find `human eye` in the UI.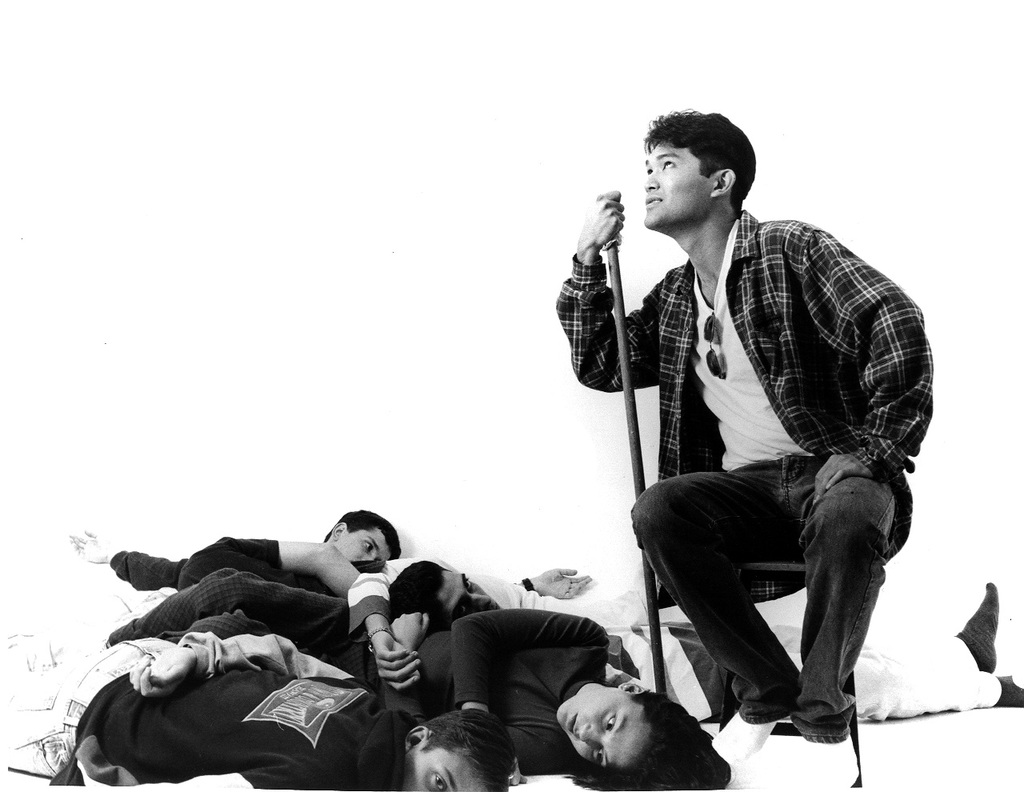
UI element at l=426, t=765, r=446, b=791.
